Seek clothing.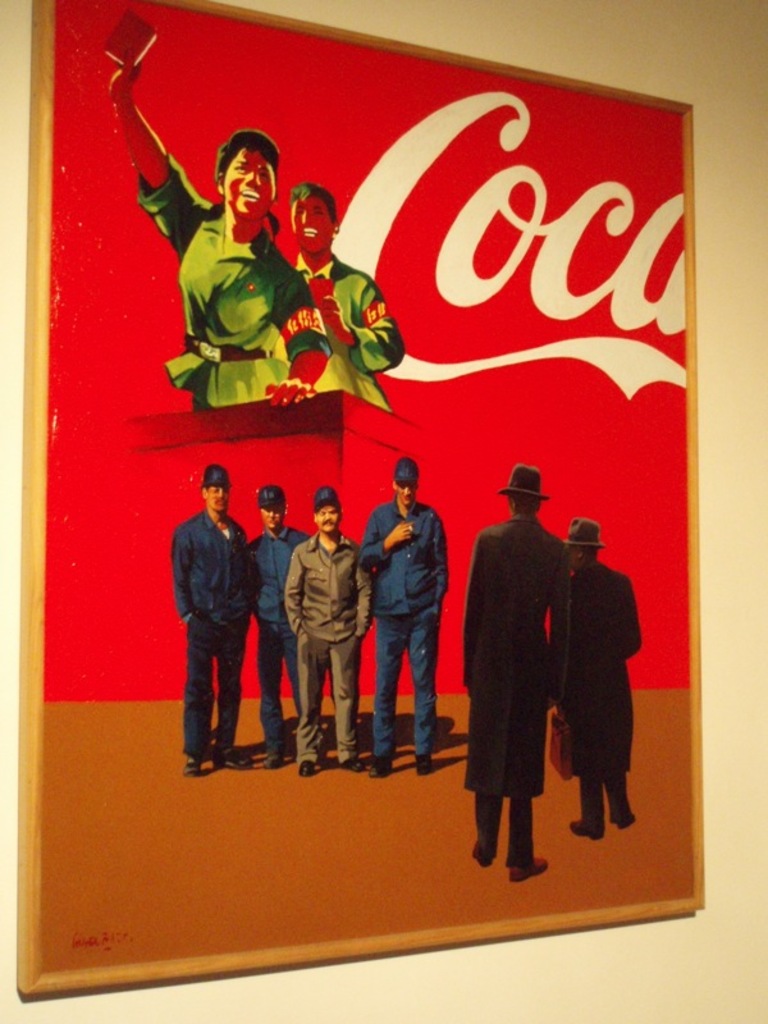
{"left": 132, "top": 147, "right": 329, "bottom": 415}.
